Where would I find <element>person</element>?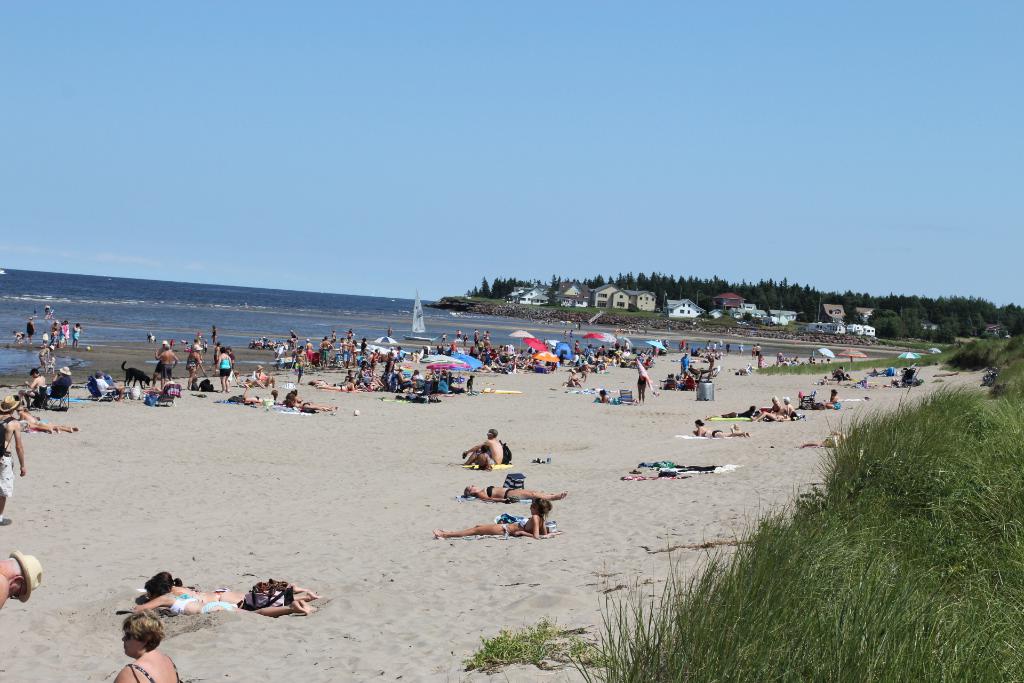
At box=[832, 368, 840, 386].
